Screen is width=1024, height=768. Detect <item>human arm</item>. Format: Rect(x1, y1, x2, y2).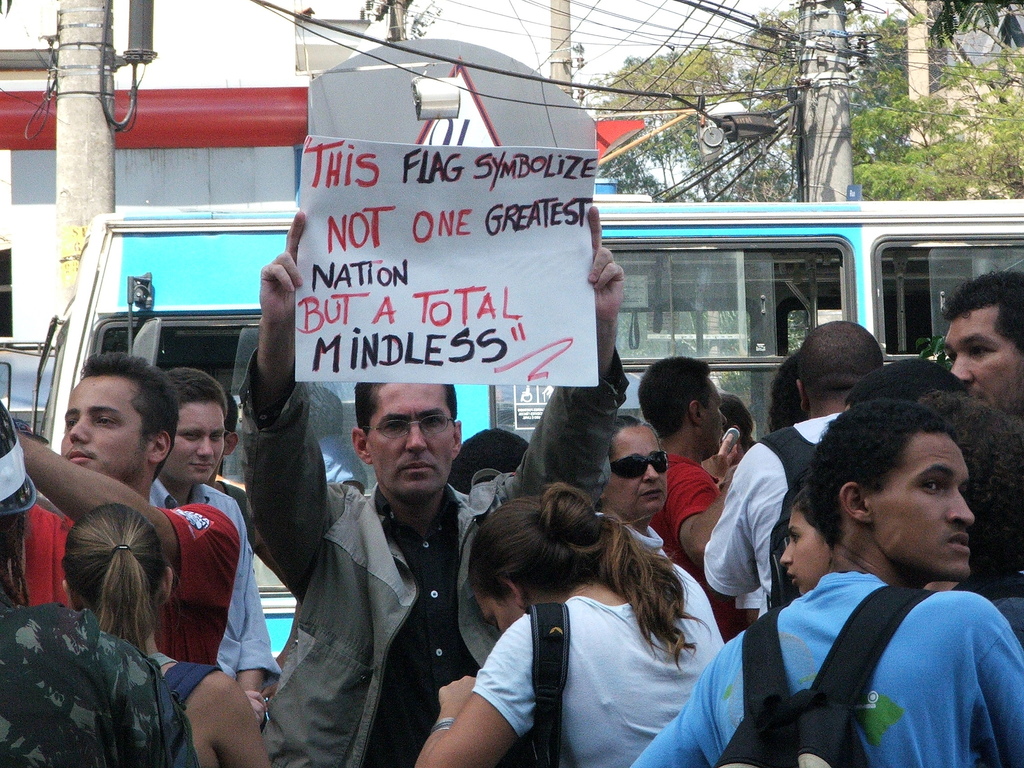
Rect(969, 594, 1023, 767).
